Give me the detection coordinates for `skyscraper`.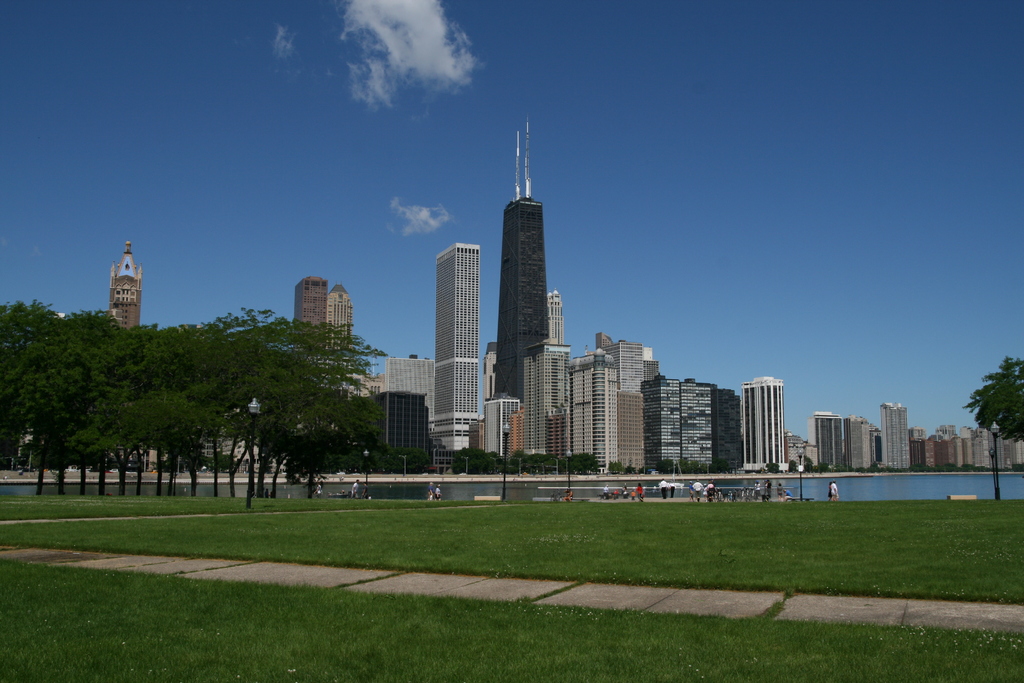
(716,386,740,469).
